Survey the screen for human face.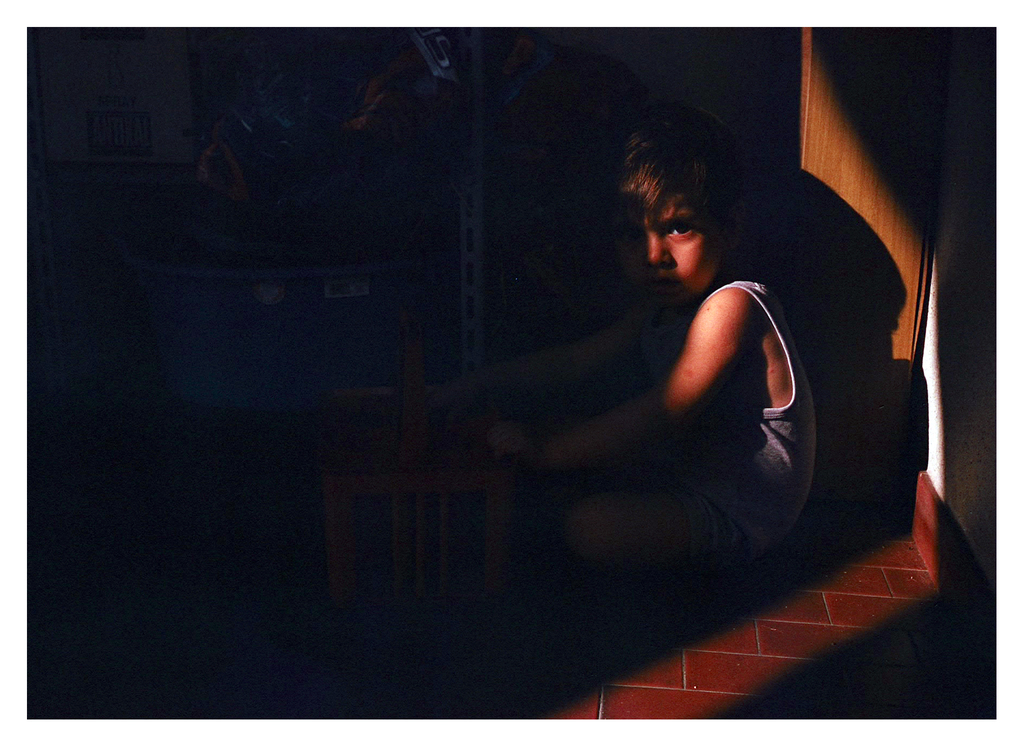
Survey found: [614, 173, 721, 311].
